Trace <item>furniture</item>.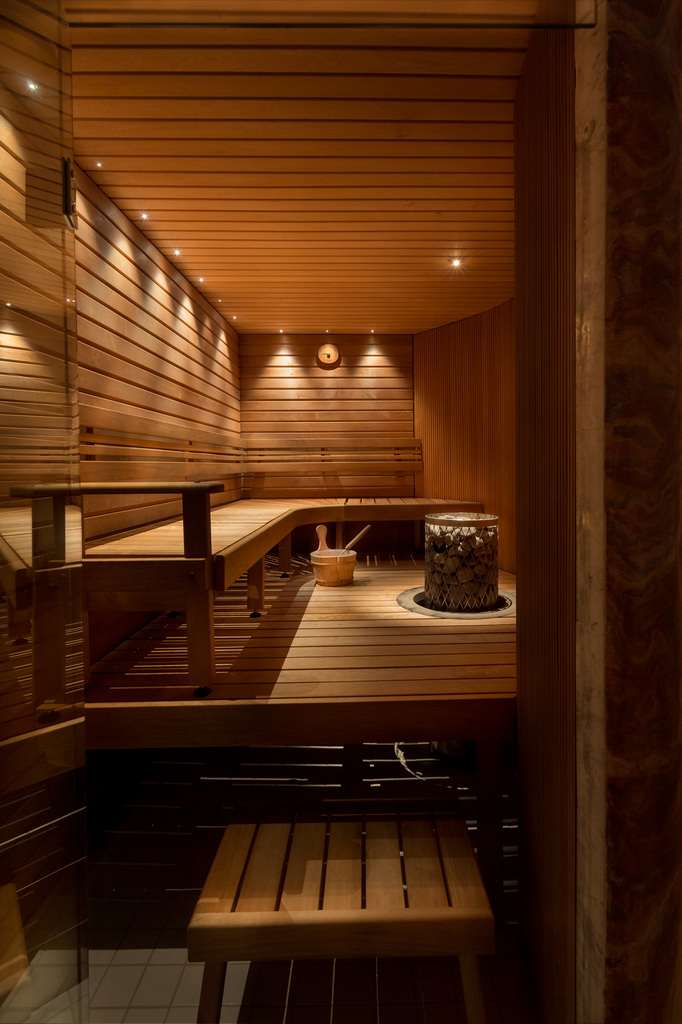
Traced to [left=75, top=403, right=481, bottom=698].
